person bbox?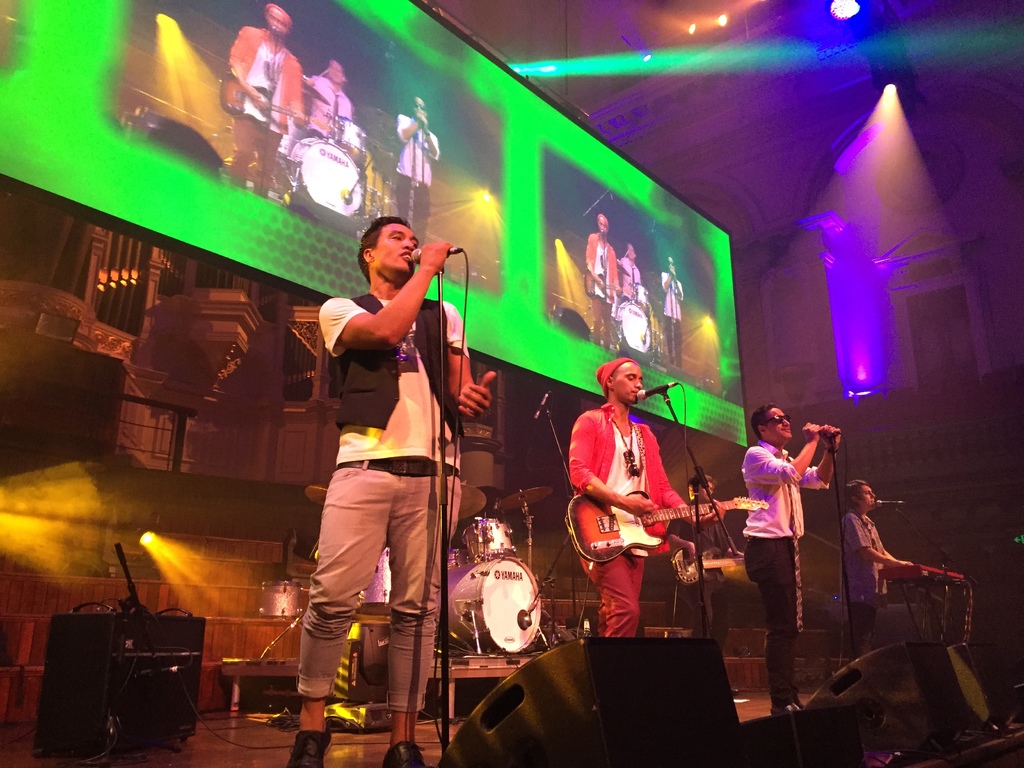
<region>268, 178, 461, 759</region>
